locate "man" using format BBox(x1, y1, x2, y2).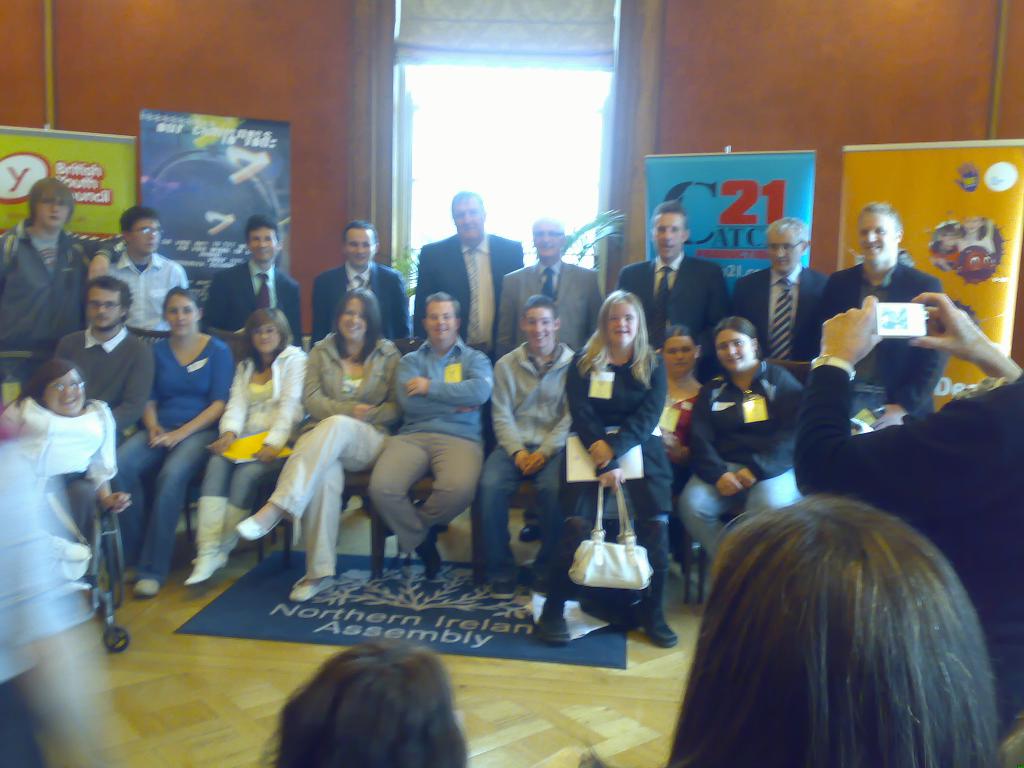
BBox(477, 300, 573, 600).
